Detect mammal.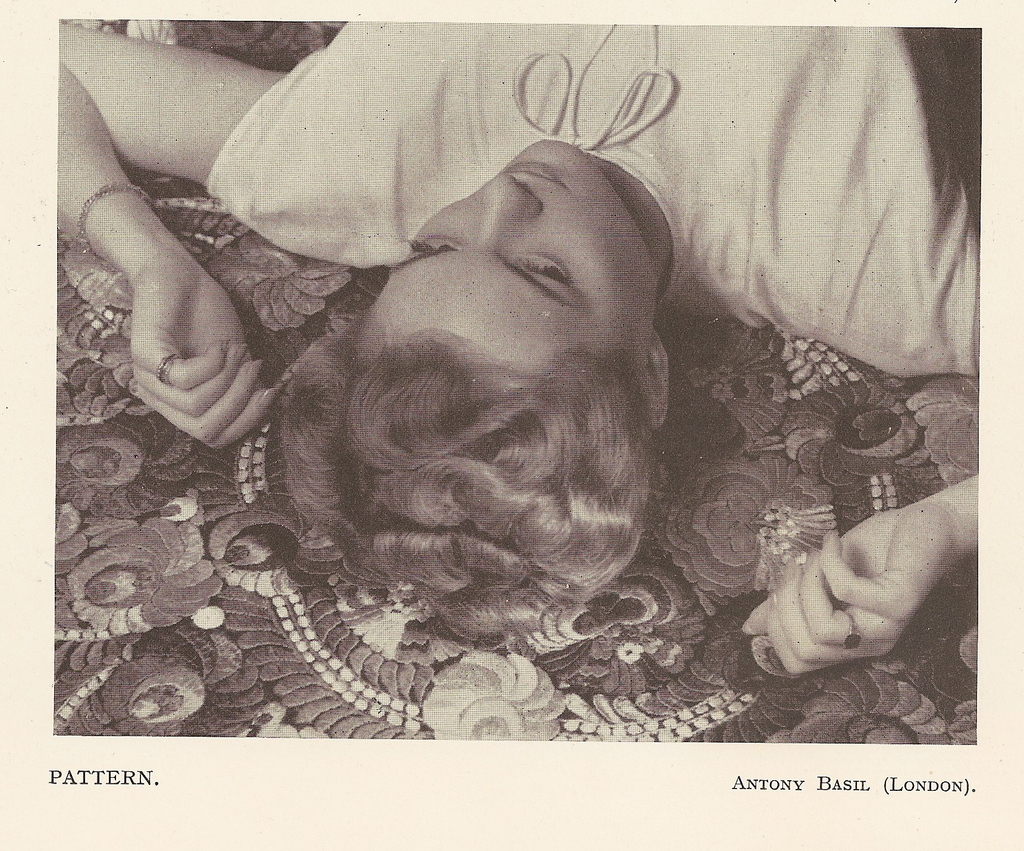
Detected at 24 12 1012 692.
